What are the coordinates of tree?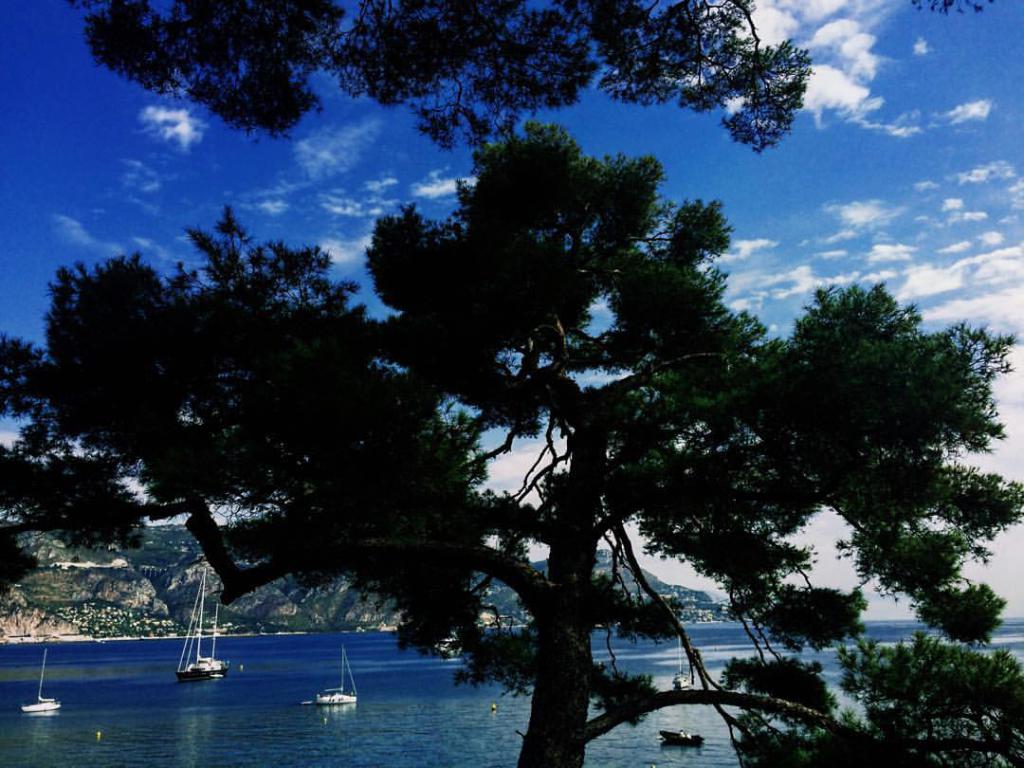
55 73 991 749.
